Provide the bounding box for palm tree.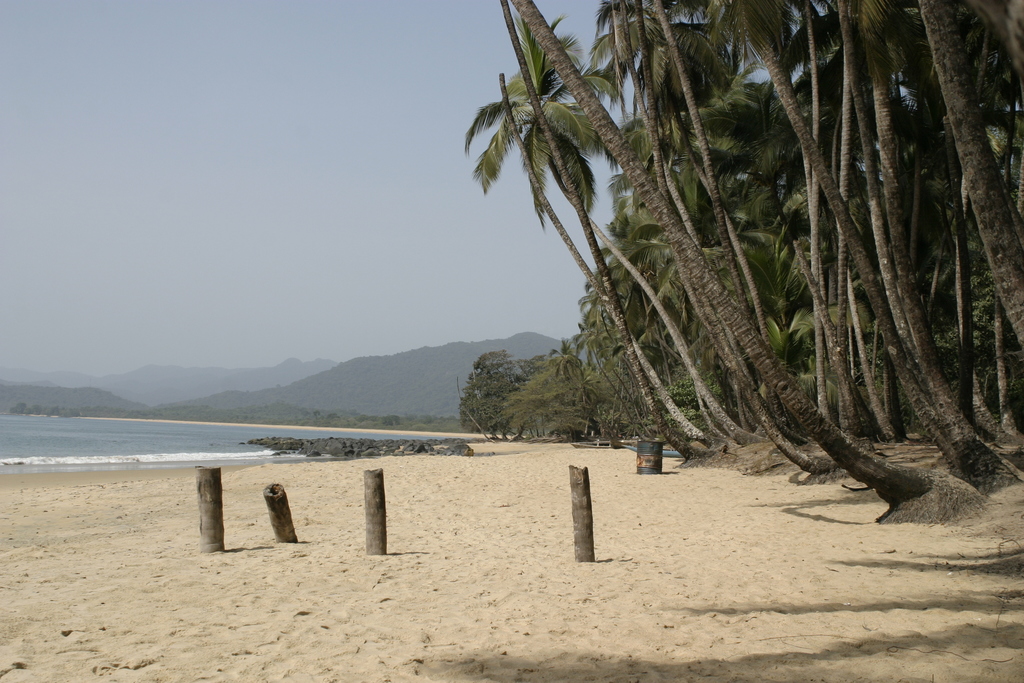
<box>602,20,731,432</box>.
